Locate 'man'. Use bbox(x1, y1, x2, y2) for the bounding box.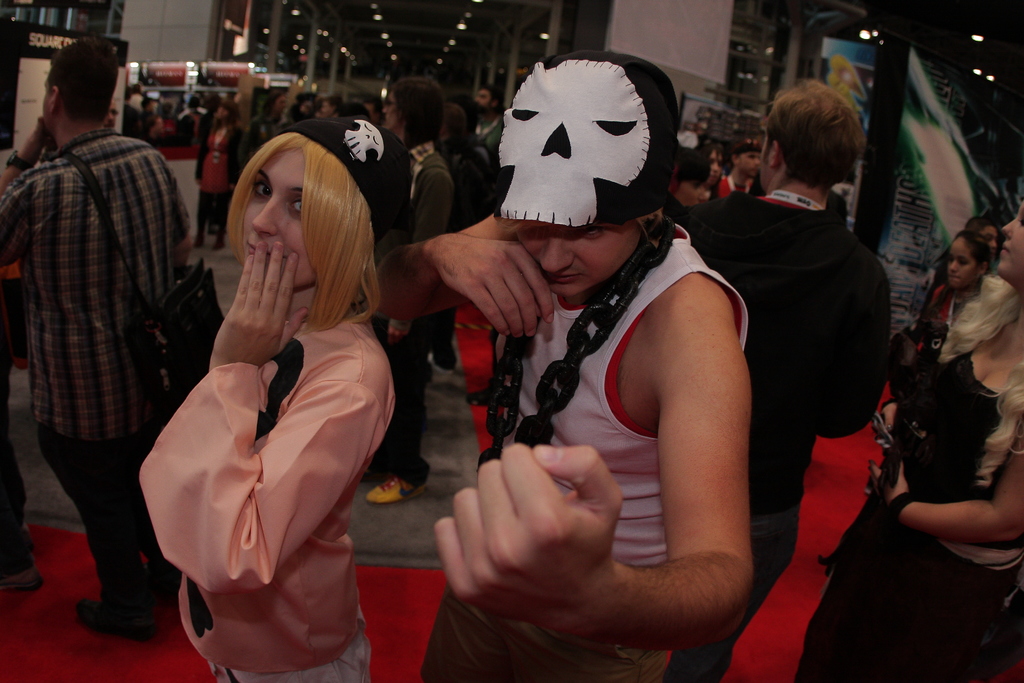
bbox(38, 17, 204, 677).
